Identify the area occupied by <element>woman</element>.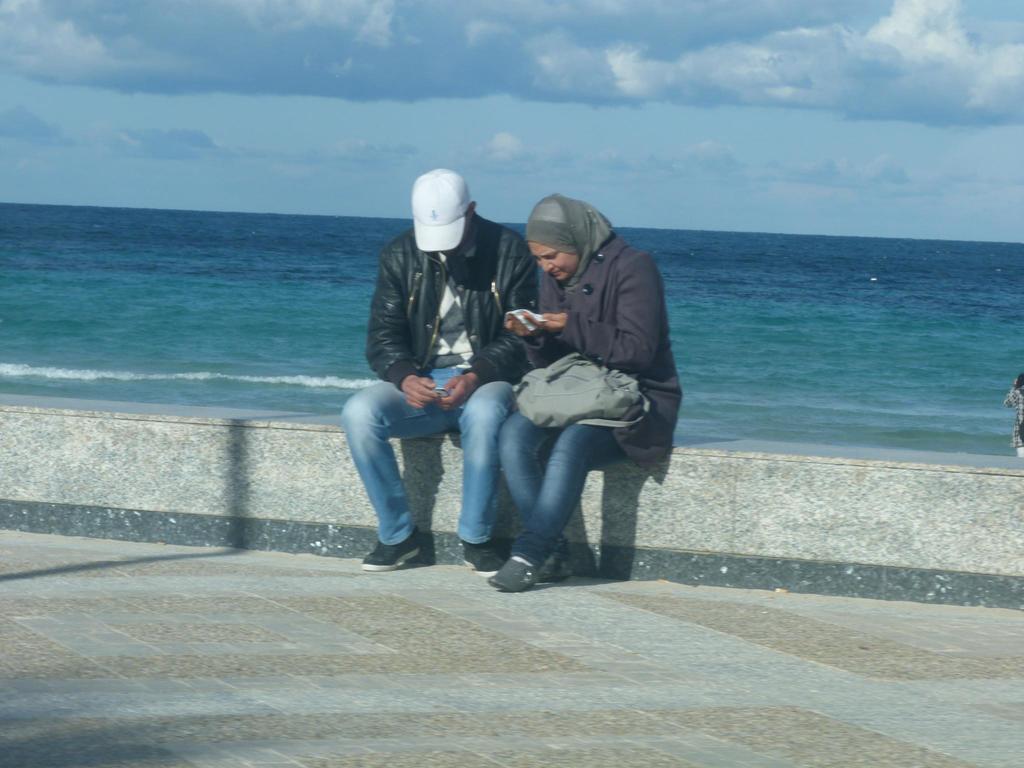
Area: l=484, t=184, r=700, b=605.
